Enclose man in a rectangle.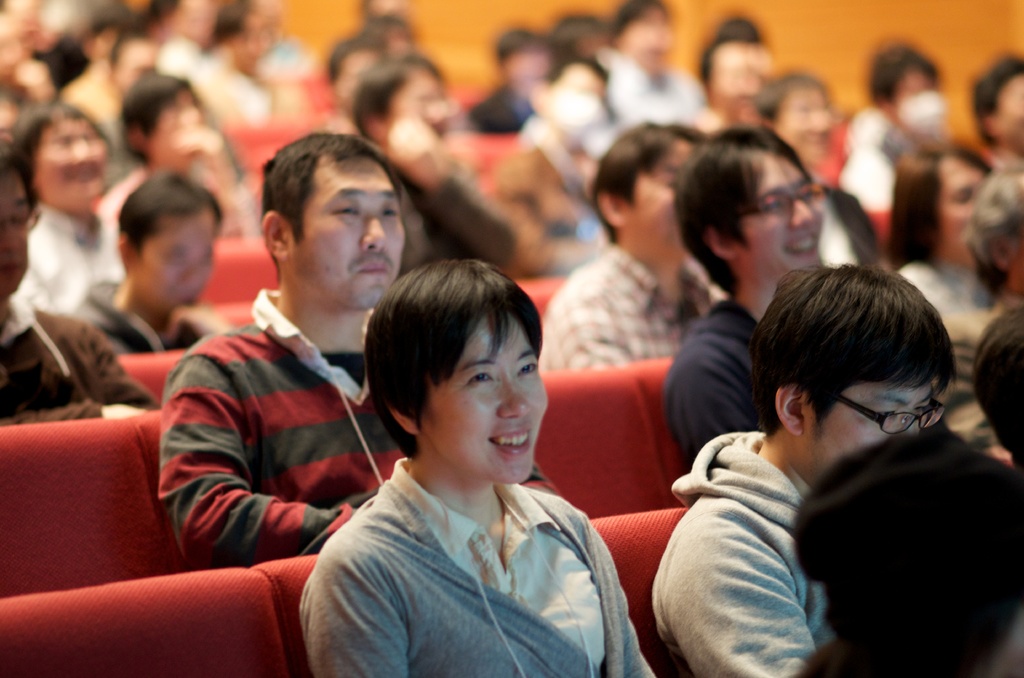
locate(661, 125, 830, 475).
